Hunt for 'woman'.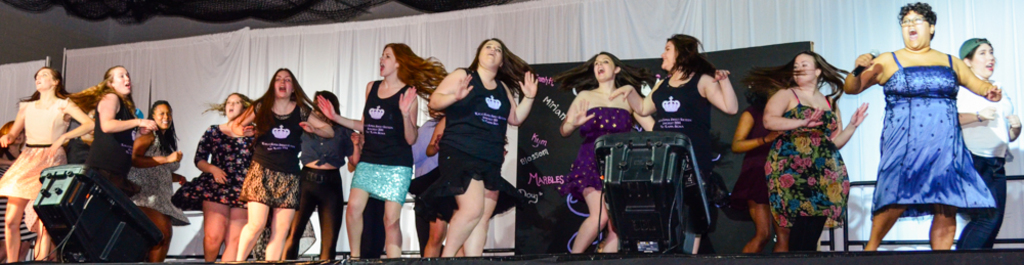
Hunted down at [0,68,95,264].
